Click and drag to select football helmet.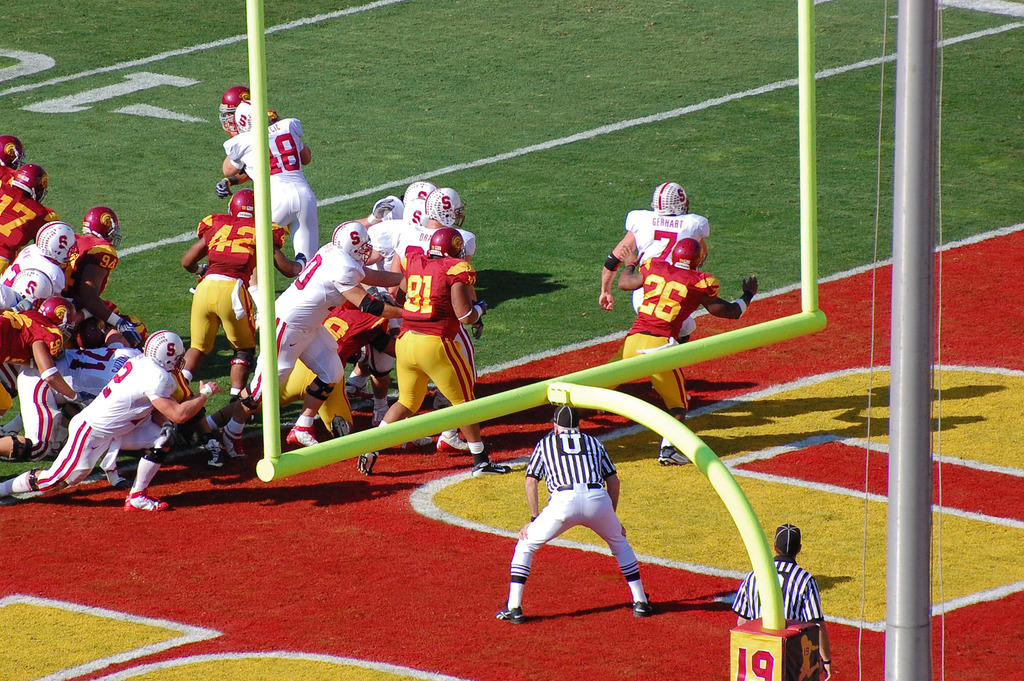
Selection: <bbox>415, 187, 470, 231</bbox>.
